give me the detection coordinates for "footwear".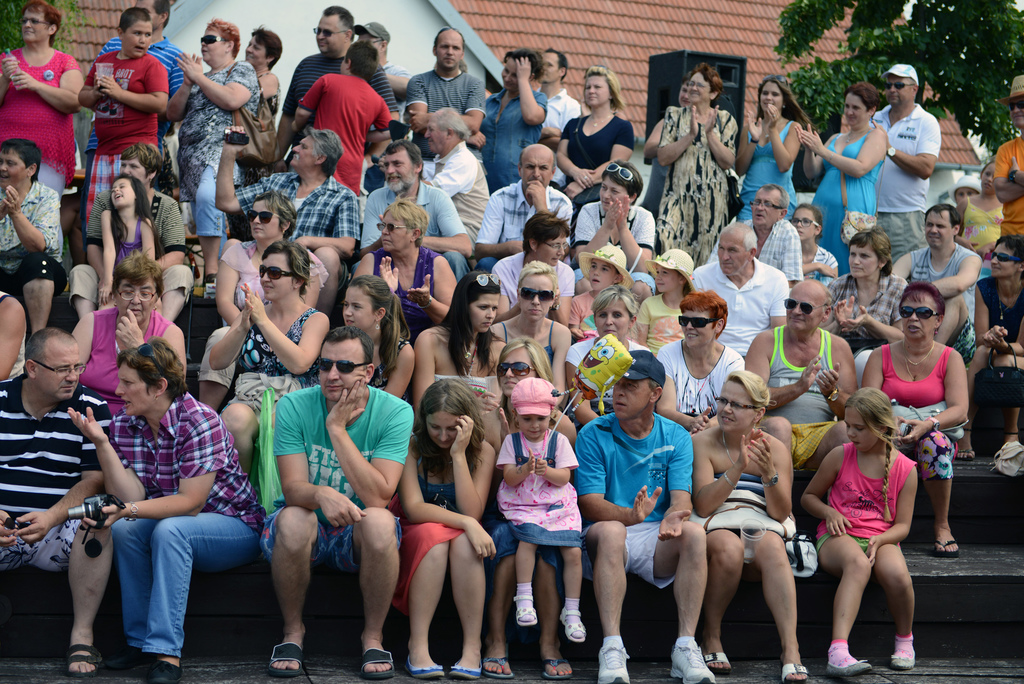
<bbox>515, 583, 538, 624</bbox>.
